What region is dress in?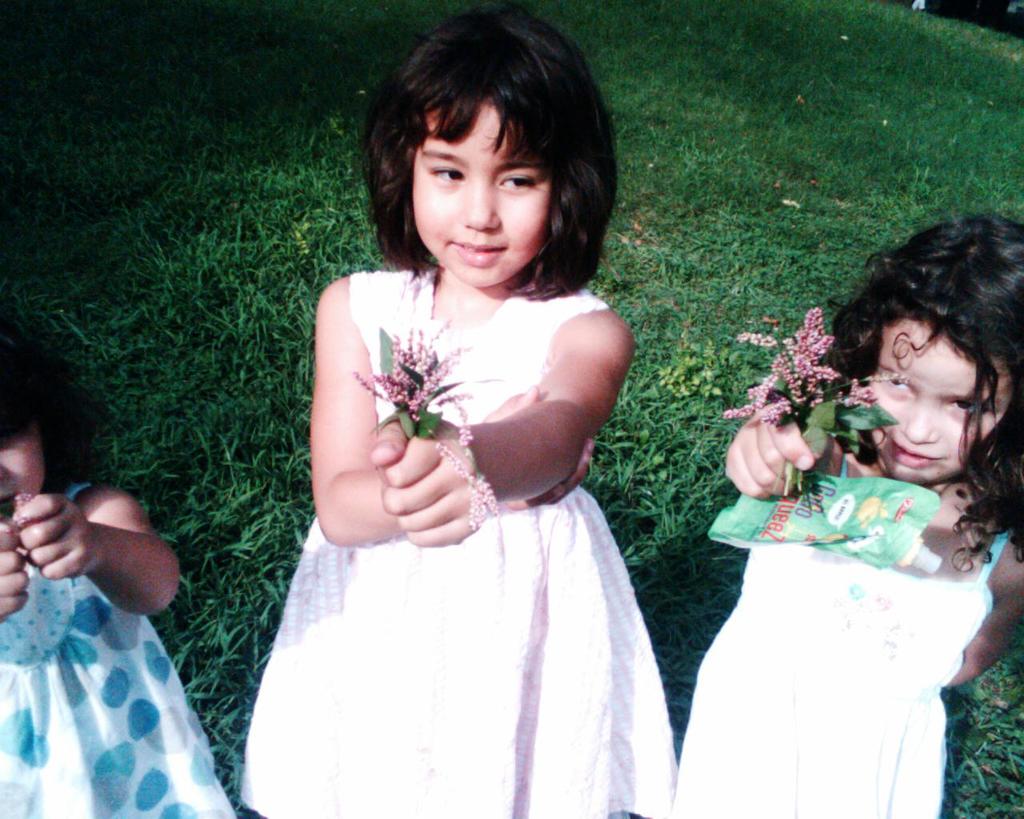
[left=0, top=481, right=237, bottom=818].
